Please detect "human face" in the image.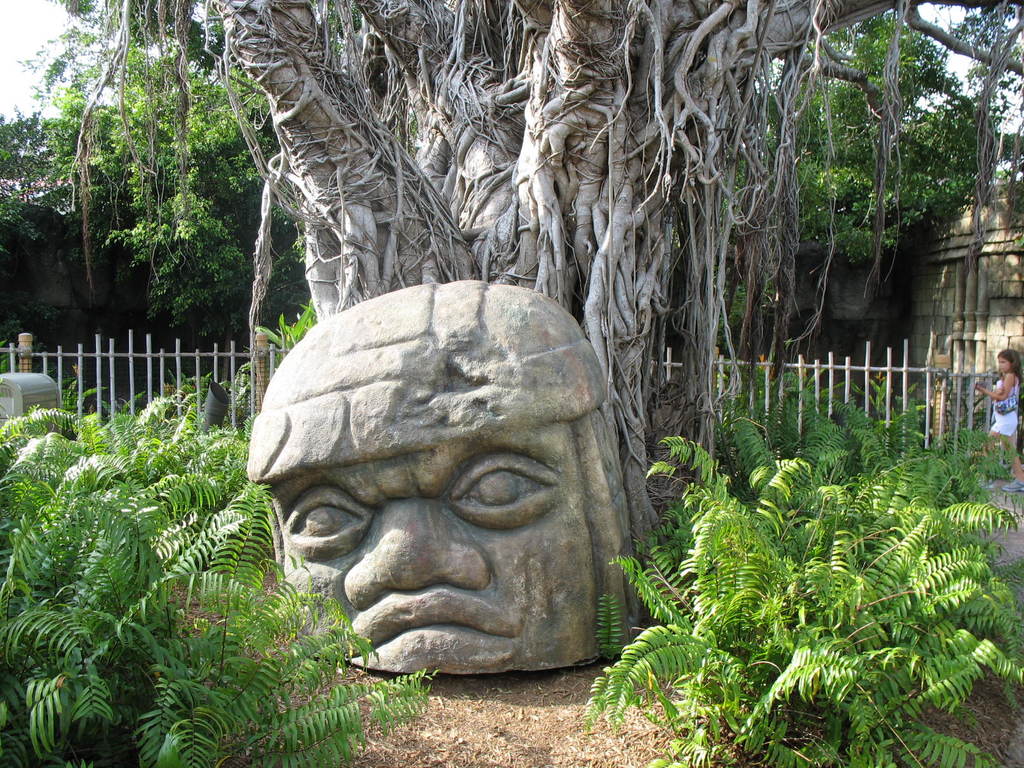
[left=263, top=420, right=603, bottom=666].
